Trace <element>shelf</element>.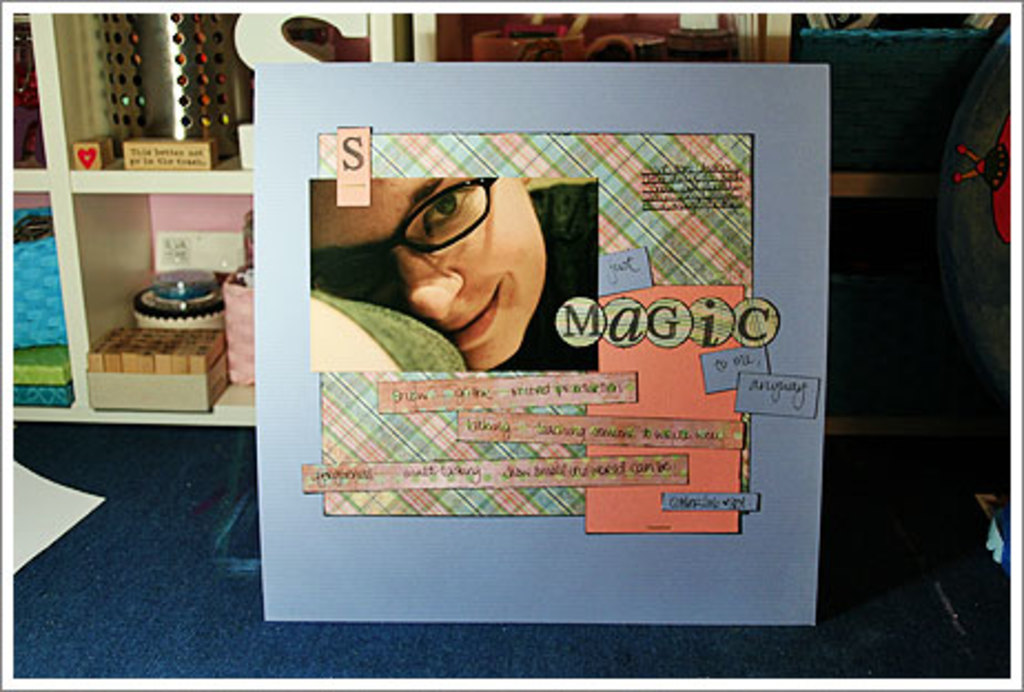
Traced to box=[18, 13, 793, 428].
